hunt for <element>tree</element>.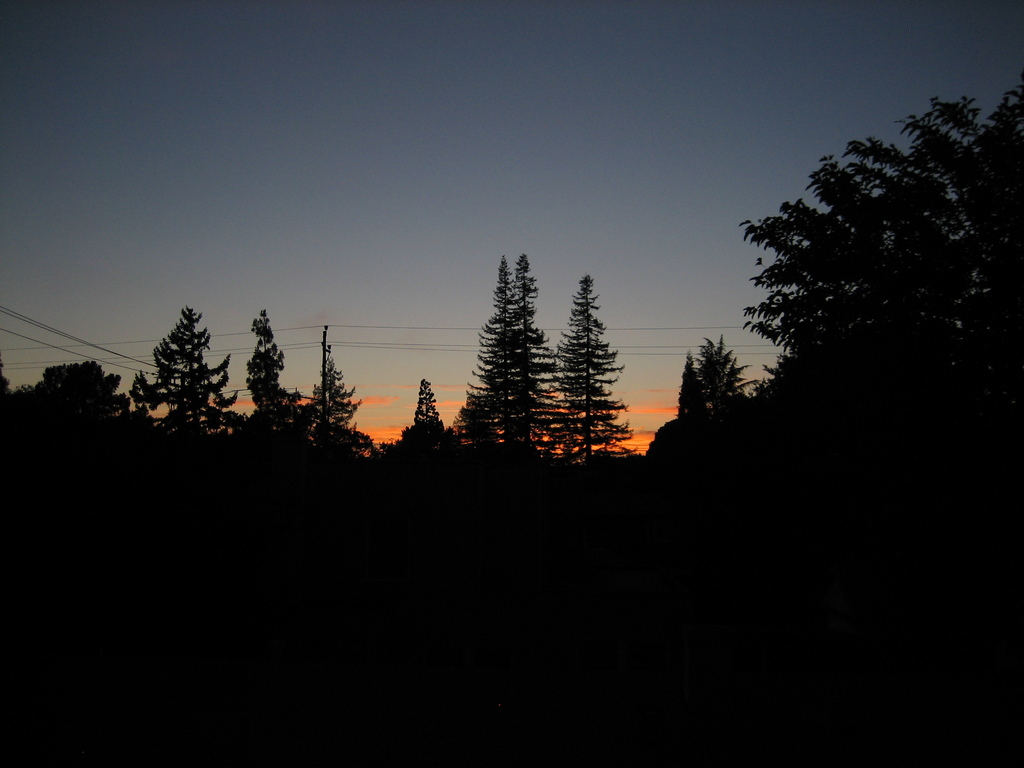
Hunted down at [x1=483, y1=252, x2=566, y2=460].
